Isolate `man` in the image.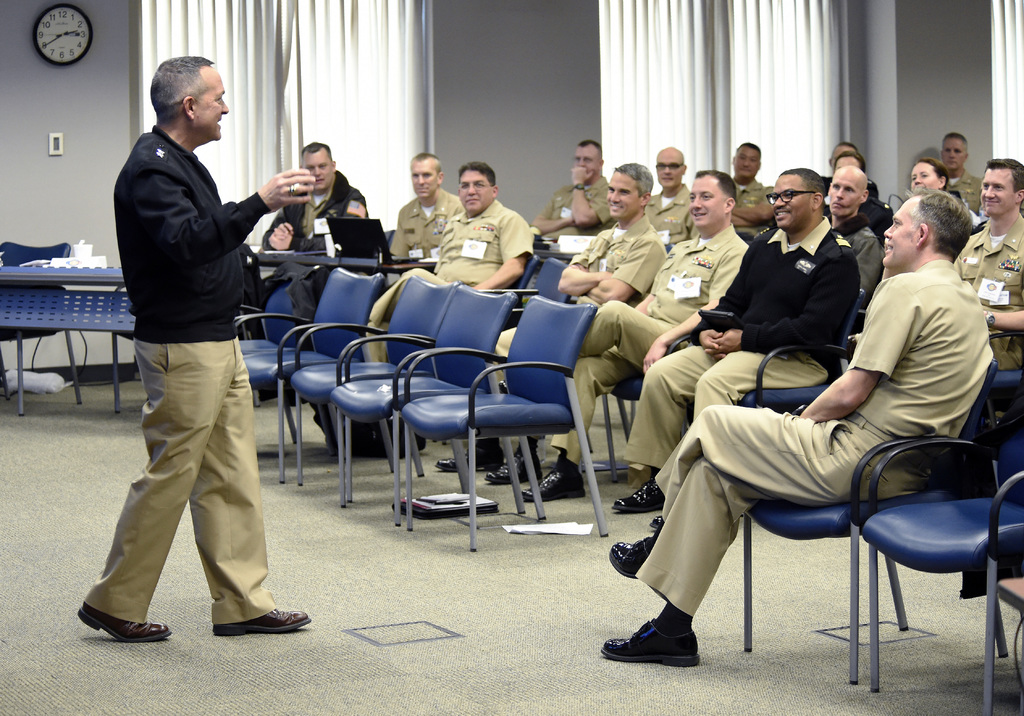
Isolated region: x1=83 y1=81 x2=291 y2=635.
